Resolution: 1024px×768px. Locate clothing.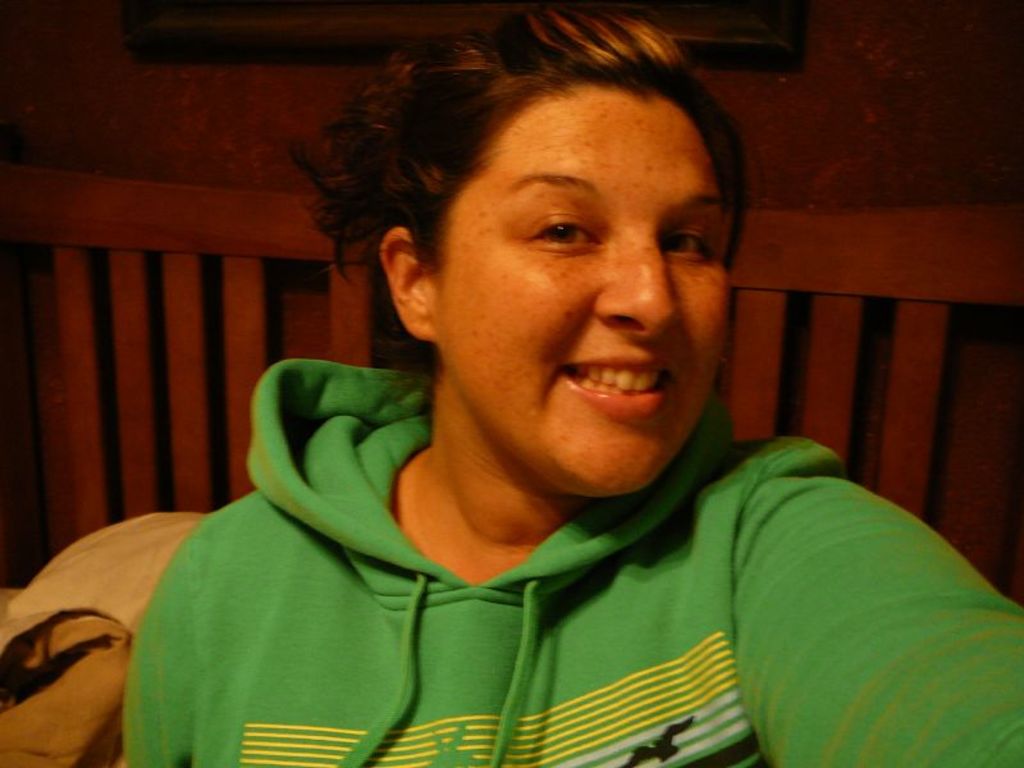
129:361:1023:767.
